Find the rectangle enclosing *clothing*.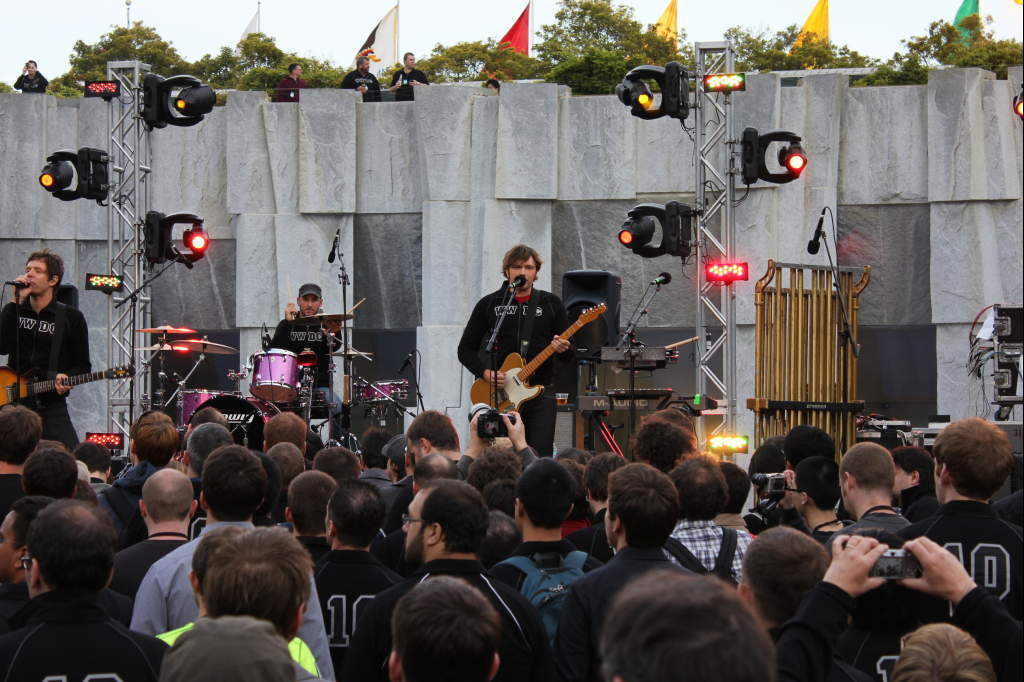
358 464 395 492.
